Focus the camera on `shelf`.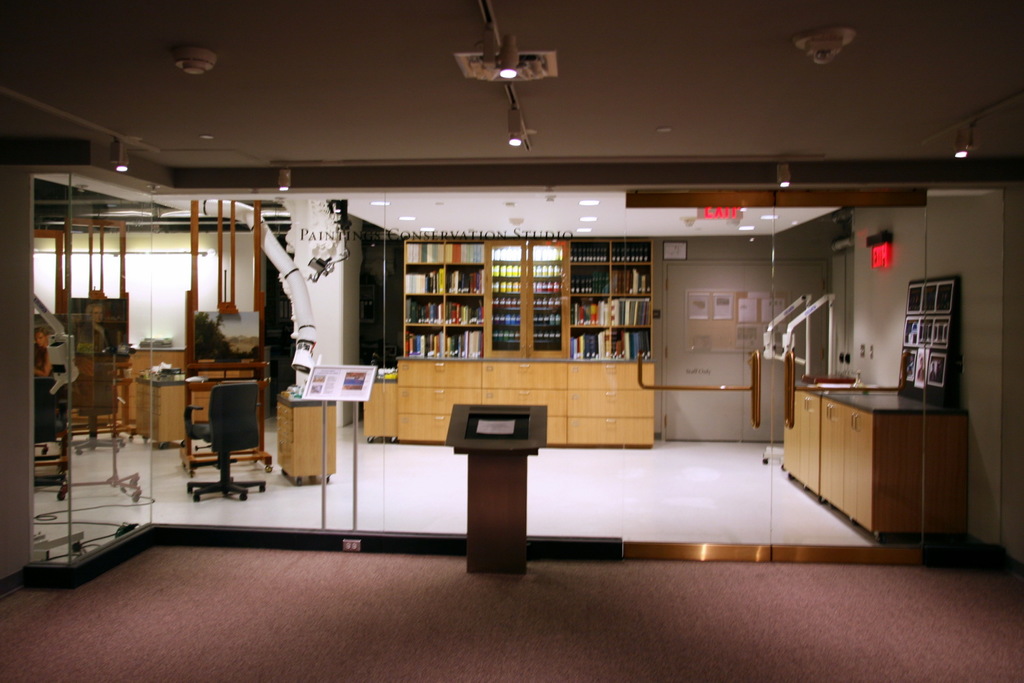
Focus region: 444 301 493 330.
